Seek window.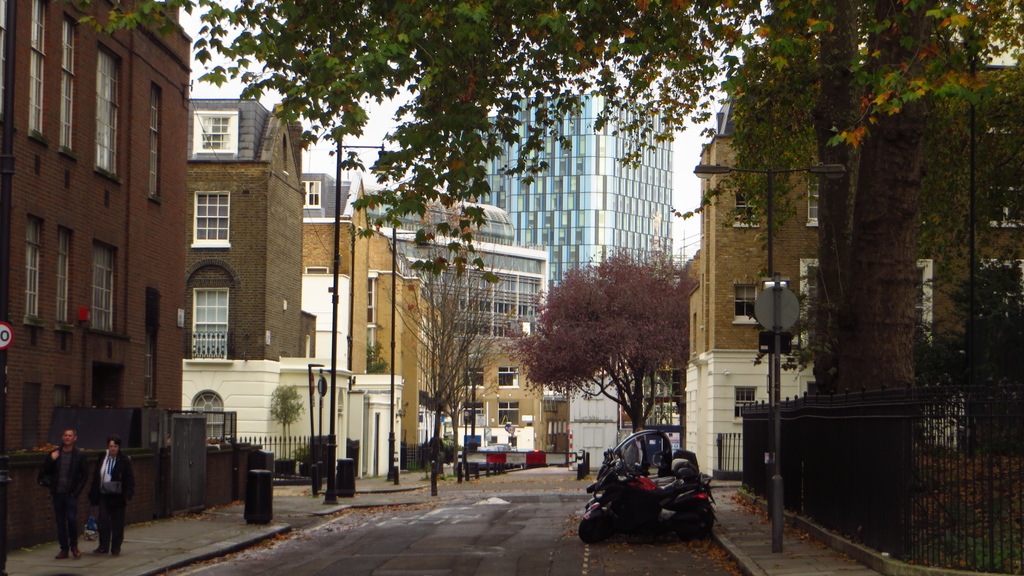
x1=908, y1=260, x2=930, y2=344.
